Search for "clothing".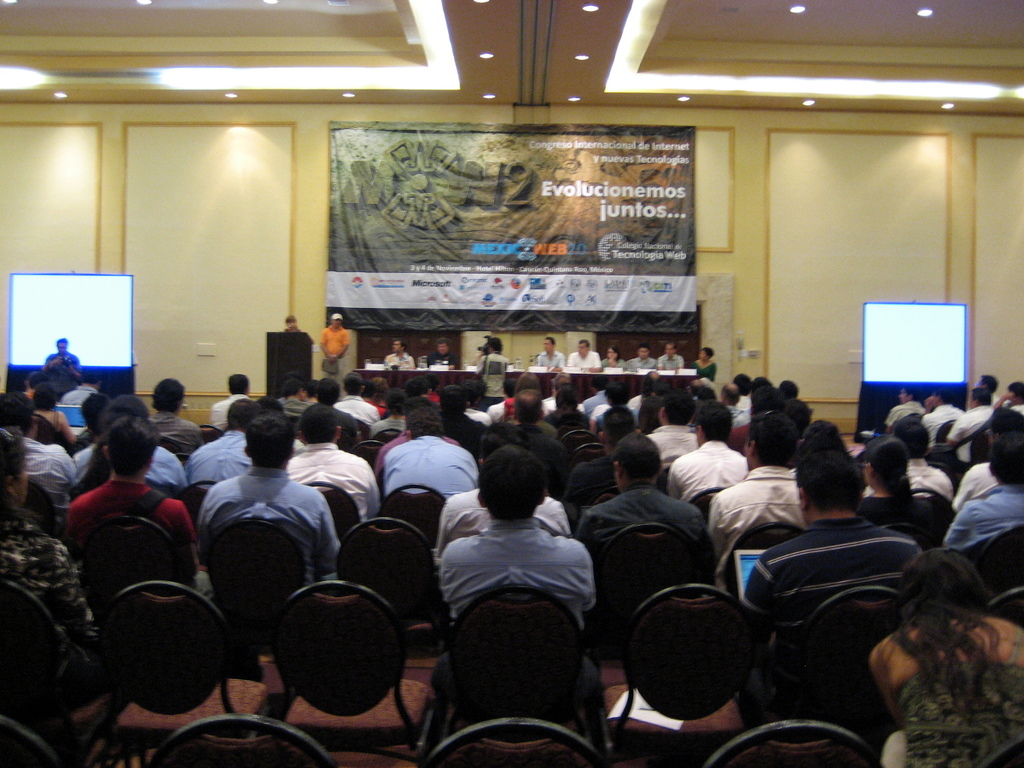
Found at [x1=586, y1=401, x2=608, y2=427].
